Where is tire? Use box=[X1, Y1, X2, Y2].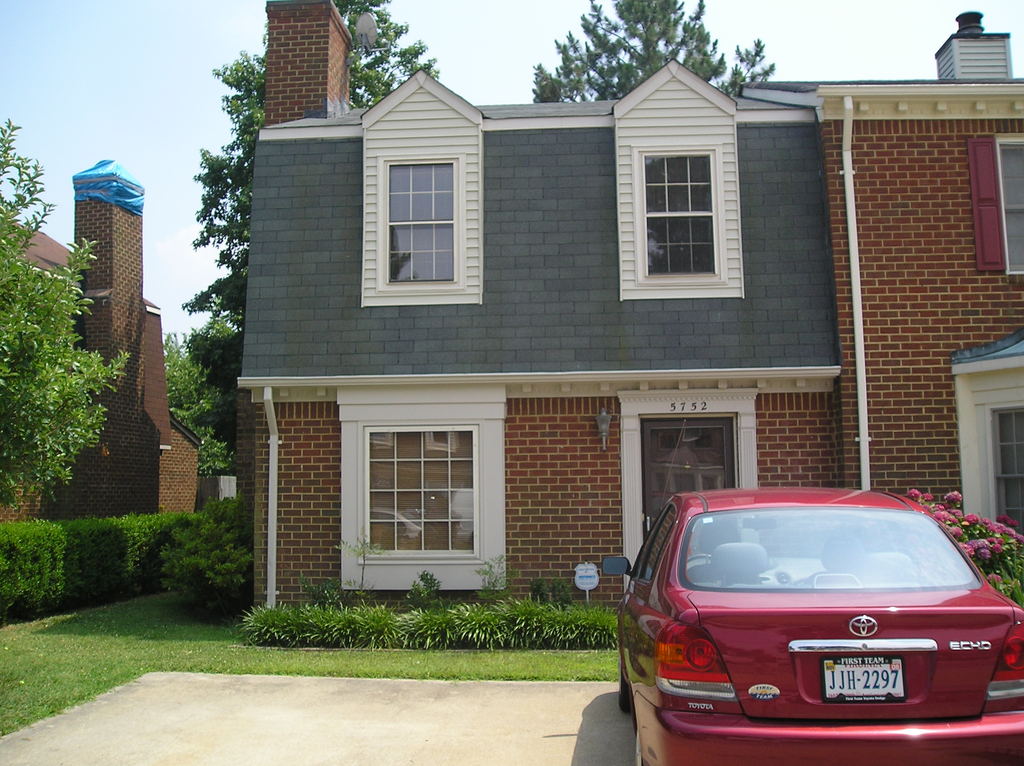
box=[633, 728, 645, 765].
